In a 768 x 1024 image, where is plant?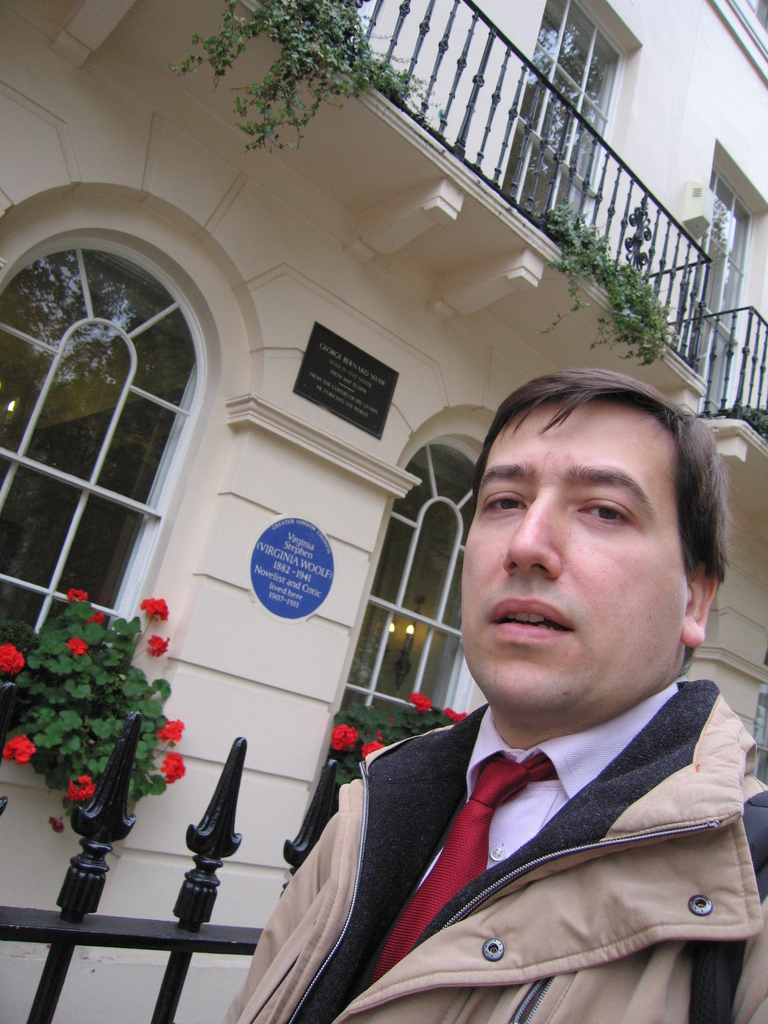
Rect(317, 665, 486, 791).
